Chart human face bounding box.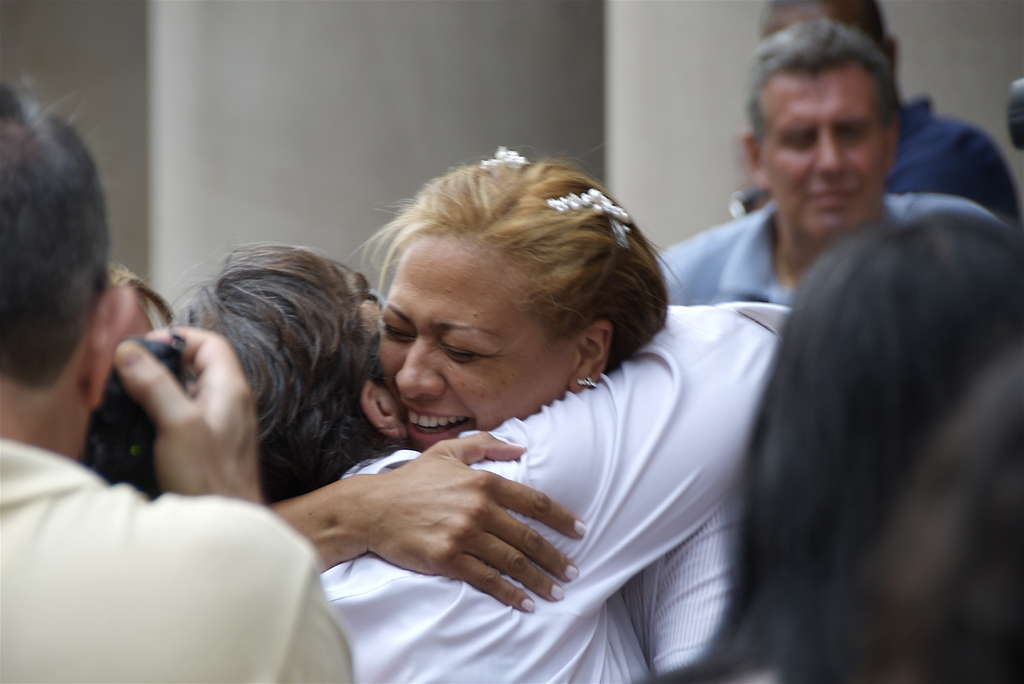
Charted: [x1=767, y1=65, x2=886, y2=231].
